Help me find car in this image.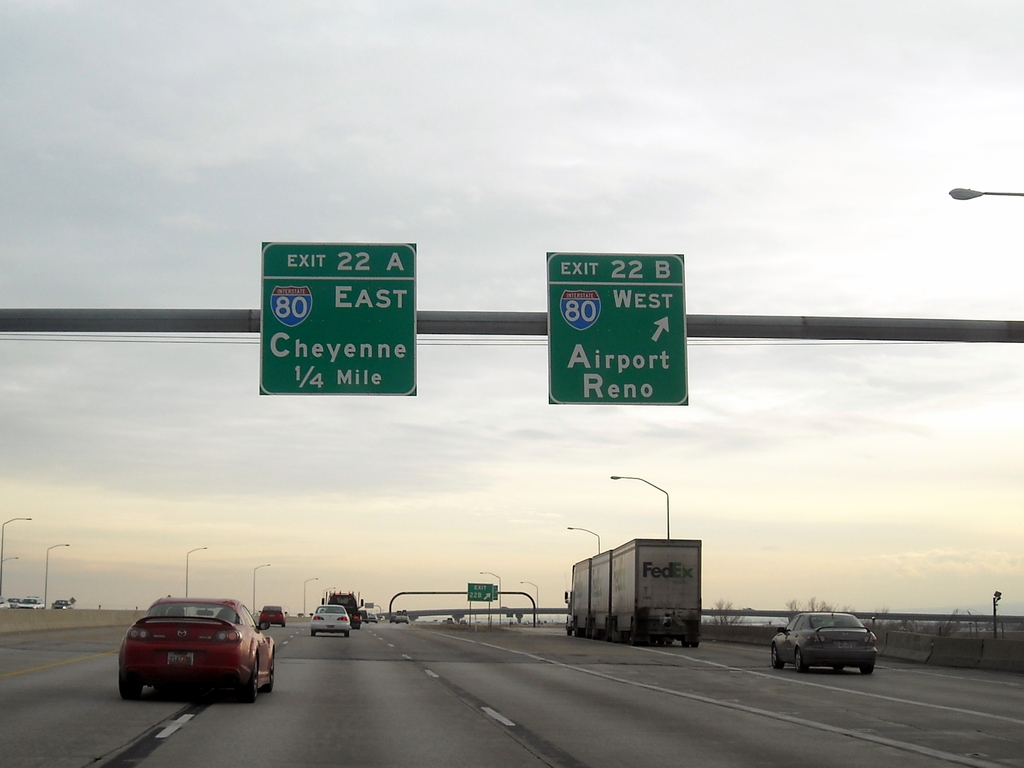
Found it: 772:613:875:663.
